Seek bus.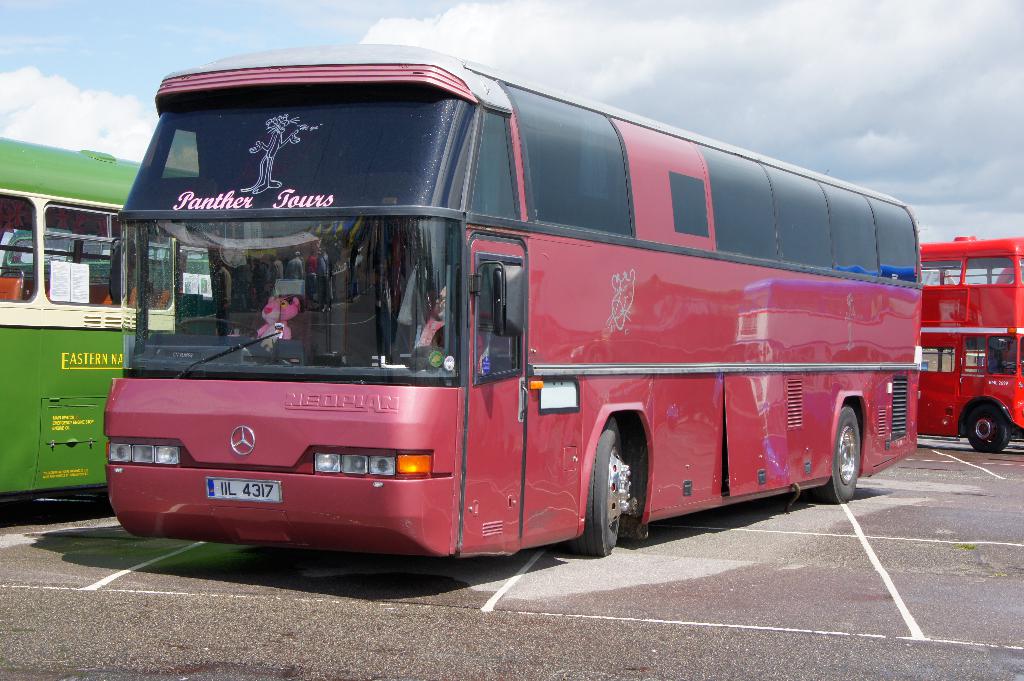
<bbox>920, 231, 1023, 456</bbox>.
